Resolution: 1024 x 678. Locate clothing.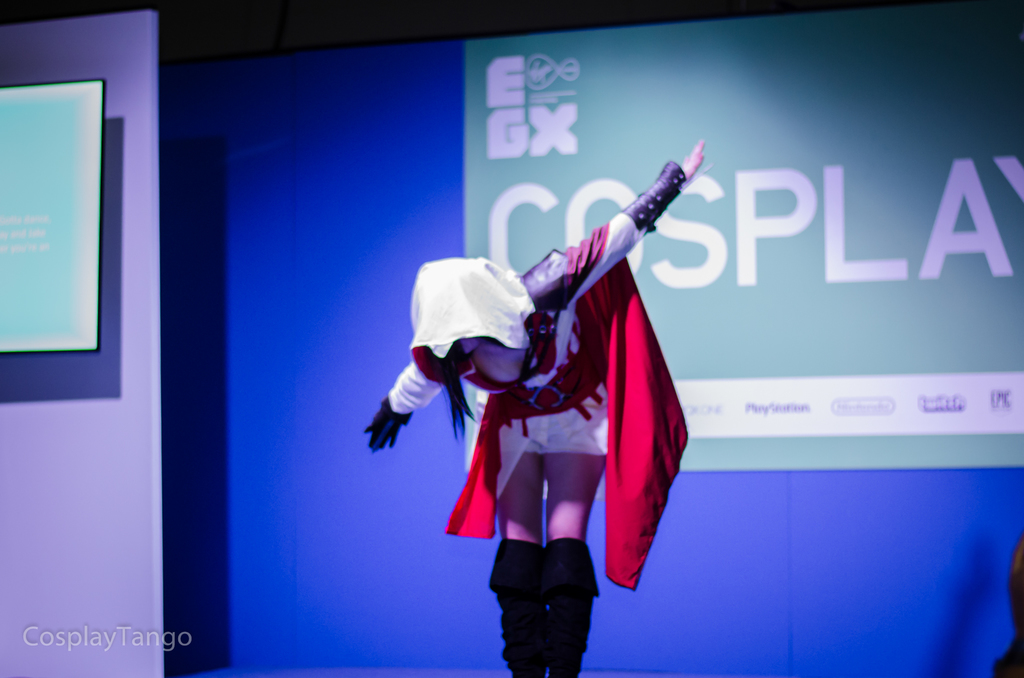
left=393, top=204, right=693, bottom=601.
